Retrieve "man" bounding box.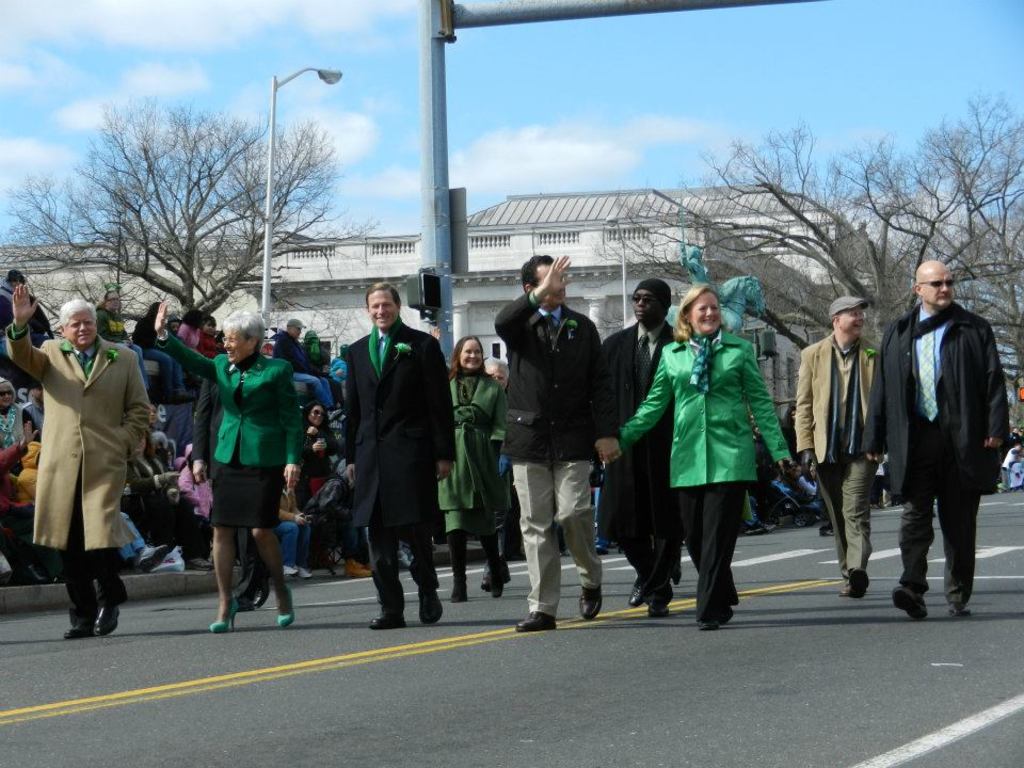
Bounding box: <bbox>492, 254, 615, 628</bbox>.
